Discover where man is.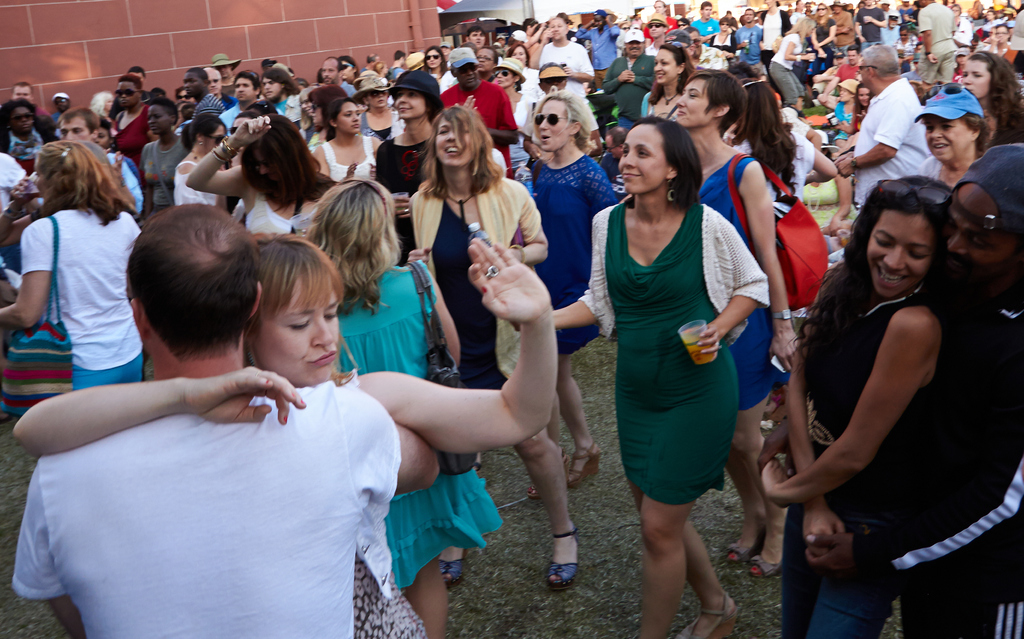
Discovered at (219,73,266,135).
